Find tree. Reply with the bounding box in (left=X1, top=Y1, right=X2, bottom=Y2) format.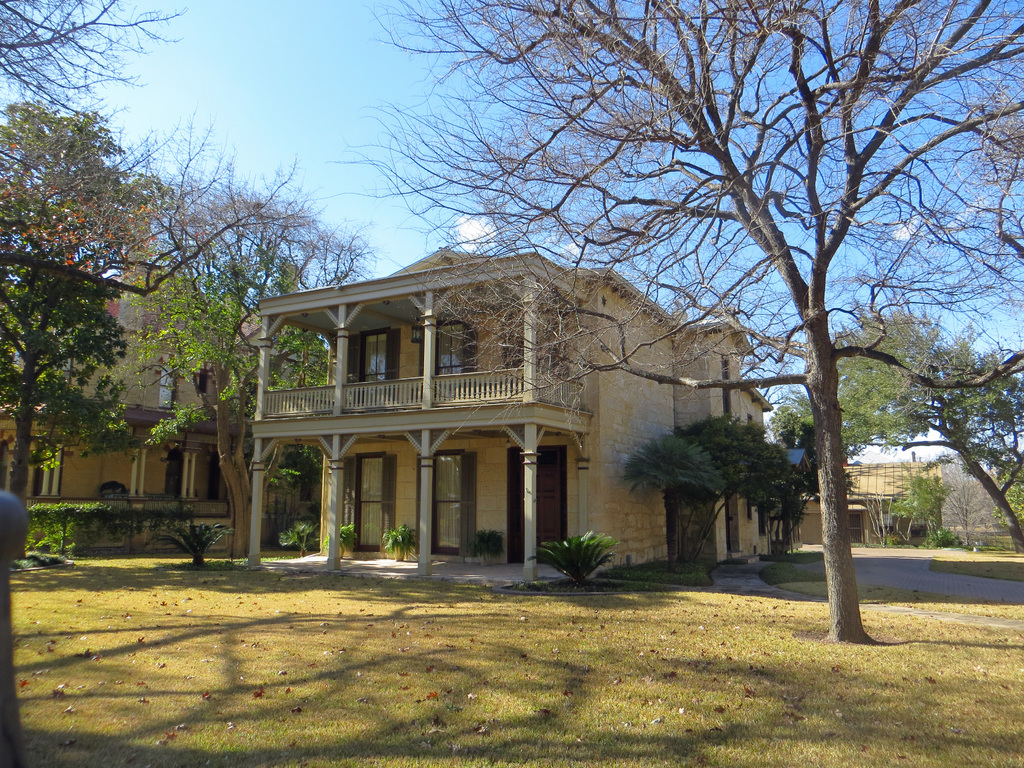
(left=140, top=195, right=372, bottom=566).
